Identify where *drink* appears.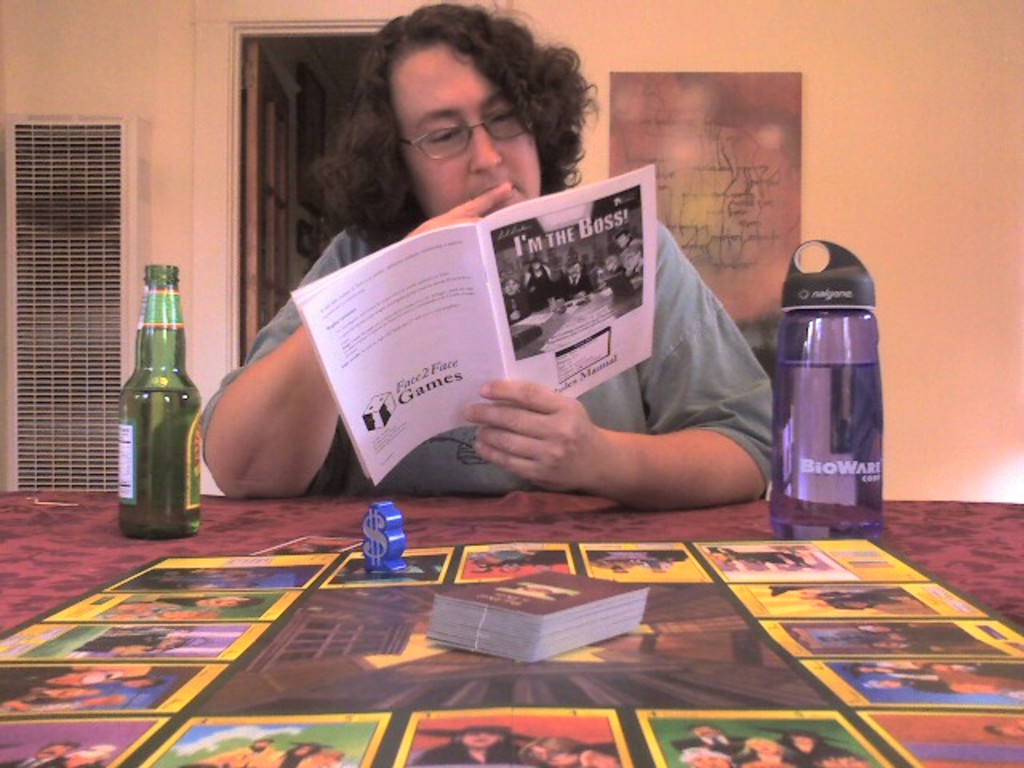
Appears at box(115, 270, 197, 544).
